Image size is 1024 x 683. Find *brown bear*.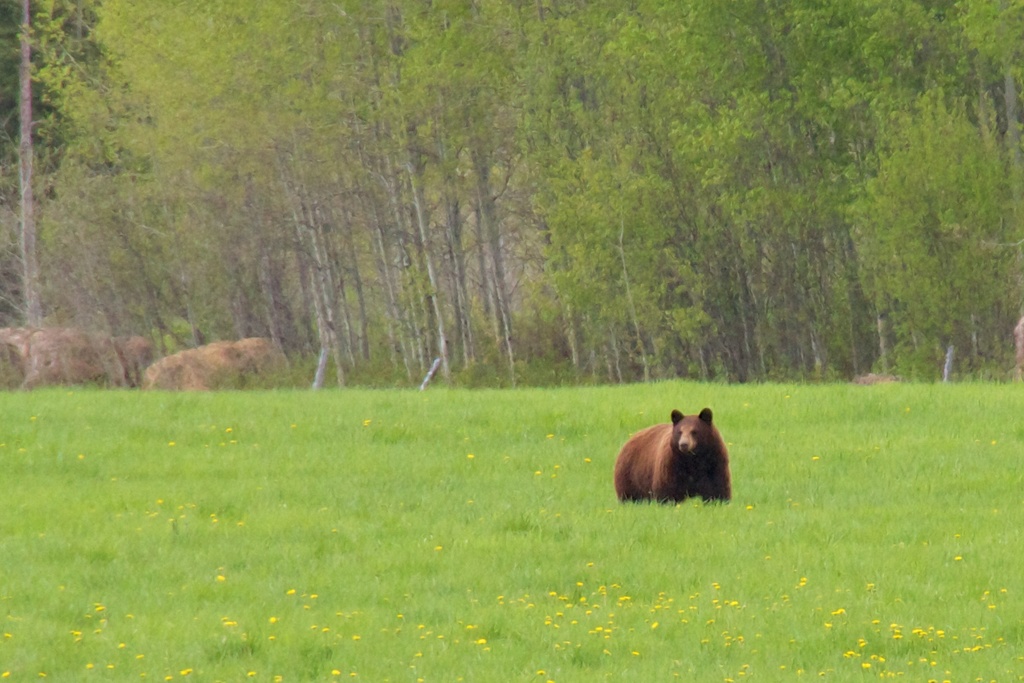
Rect(612, 404, 732, 511).
